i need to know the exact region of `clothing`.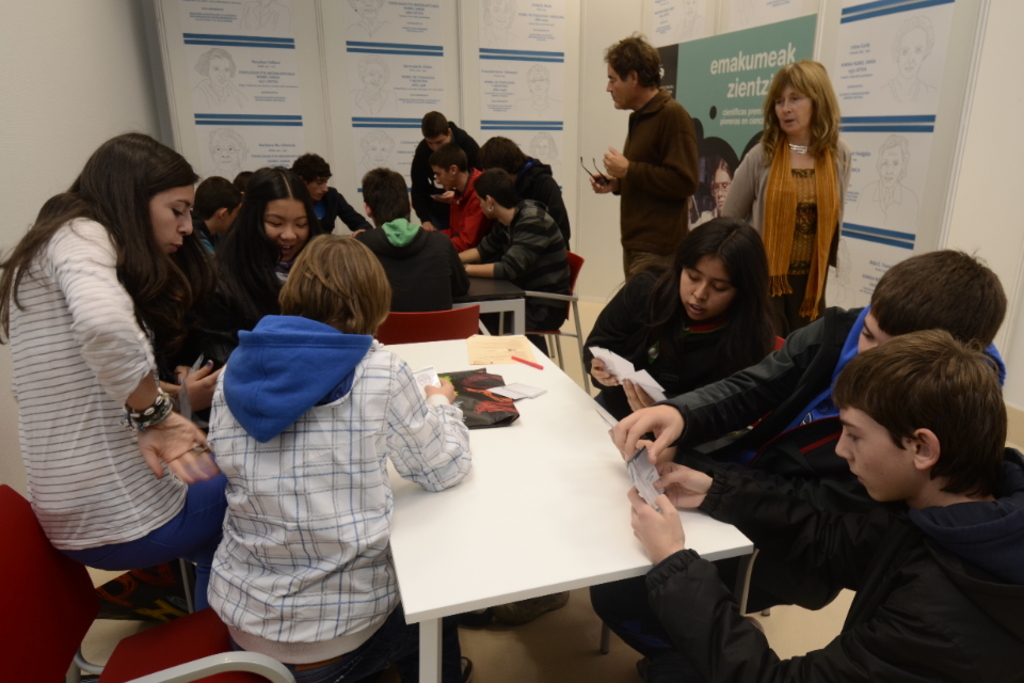
Region: x1=301 y1=187 x2=365 y2=236.
